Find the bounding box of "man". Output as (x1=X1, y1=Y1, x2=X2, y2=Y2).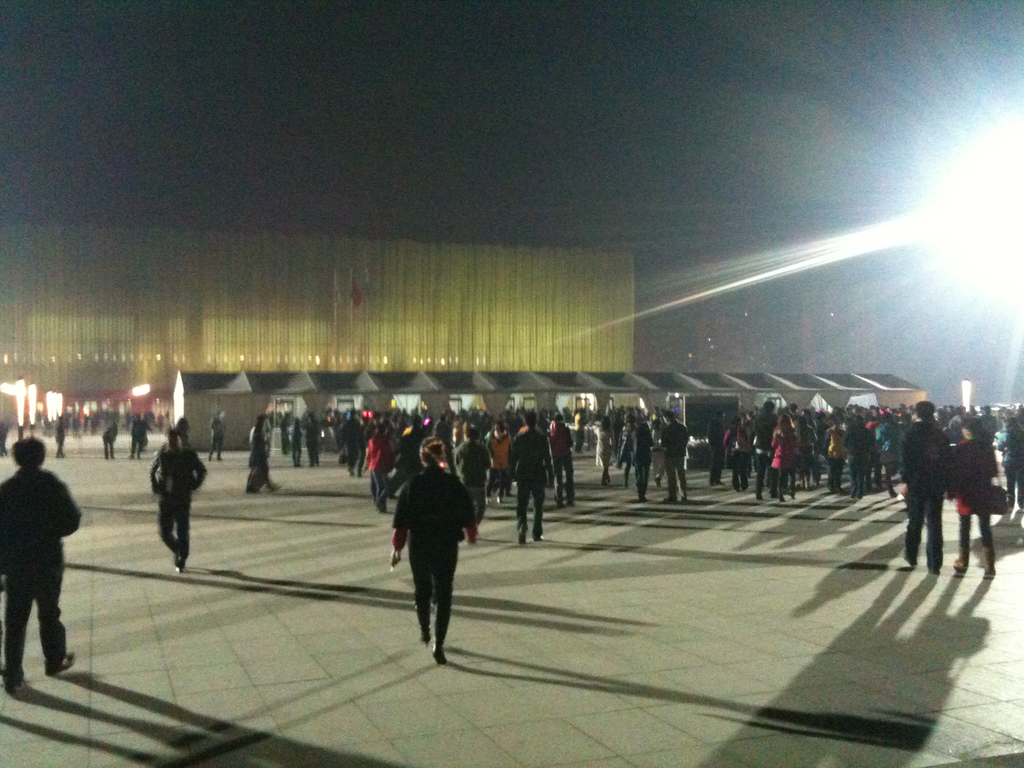
(x1=140, y1=425, x2=210, y2=579).
